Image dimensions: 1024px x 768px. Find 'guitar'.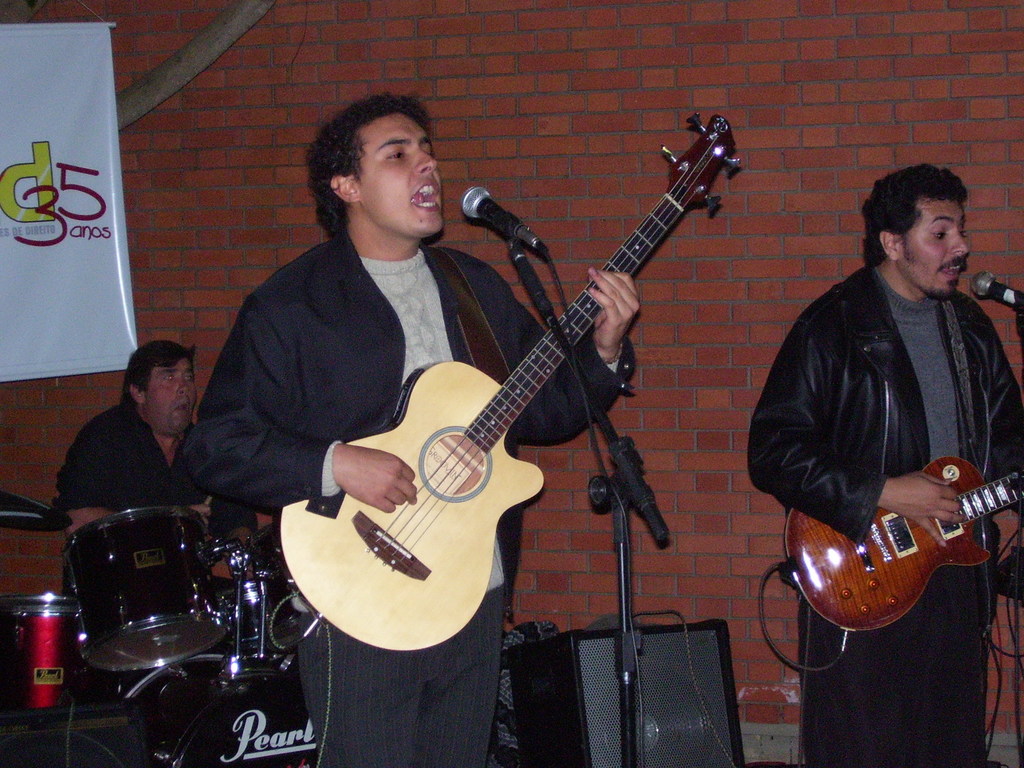
bbox(273, 98, 755, 683).
